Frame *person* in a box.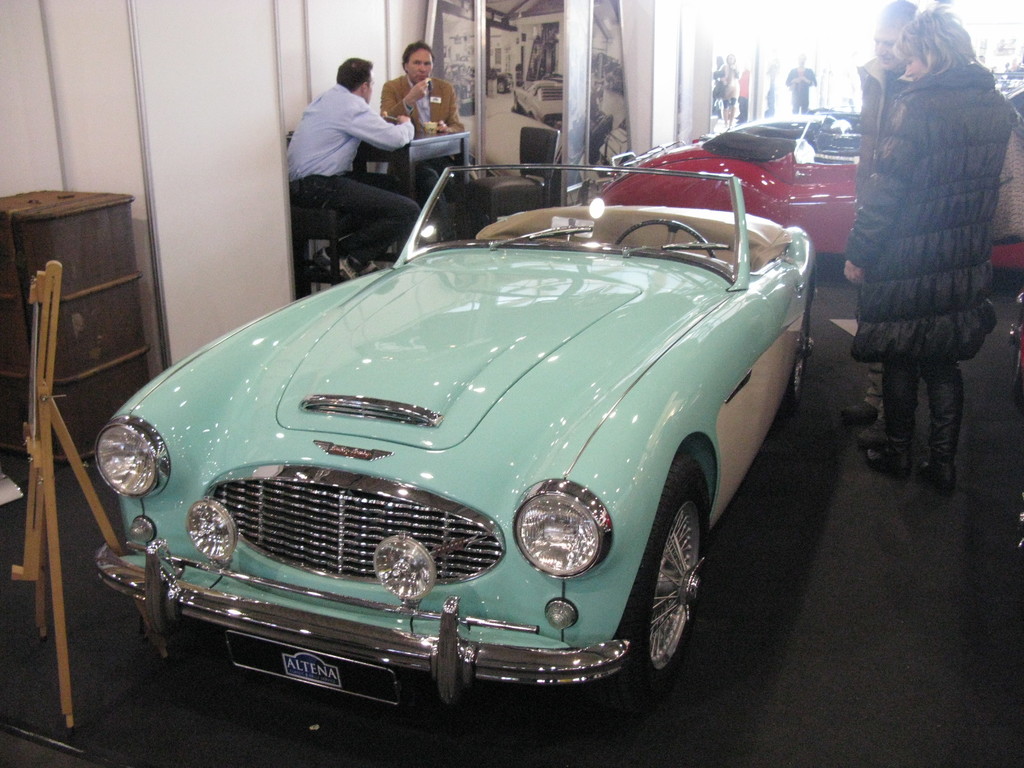
bbox(849, 6, 1021, 500).
